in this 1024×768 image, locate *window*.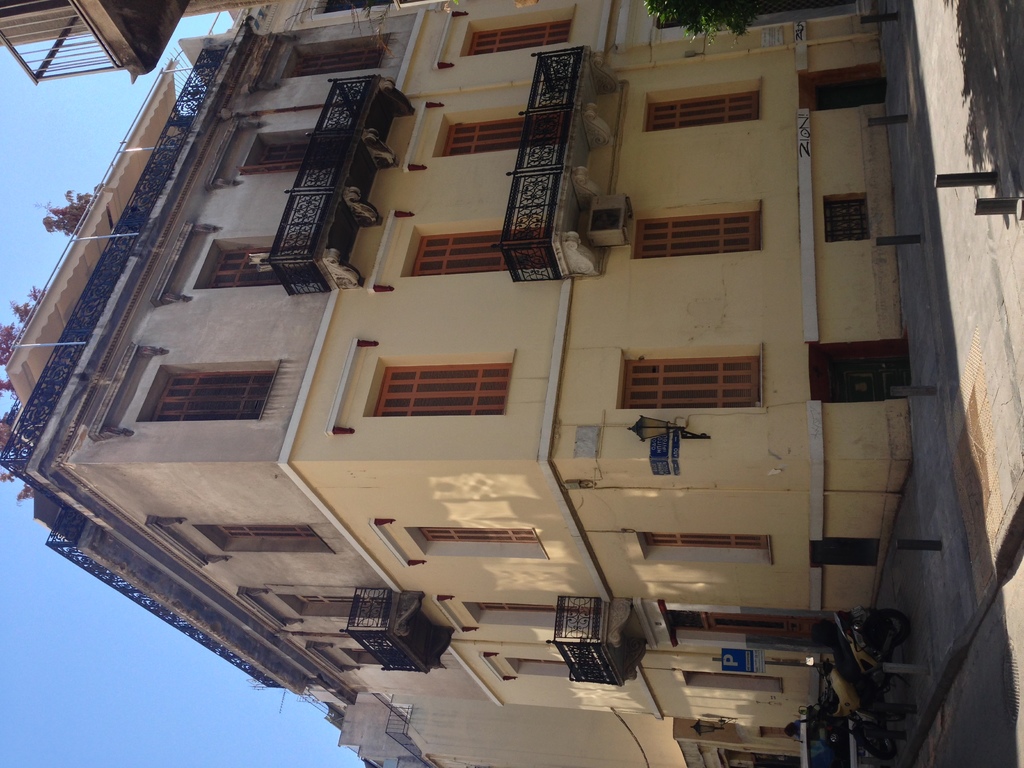
Bounding box: <box>365,356,513,419</box>.
